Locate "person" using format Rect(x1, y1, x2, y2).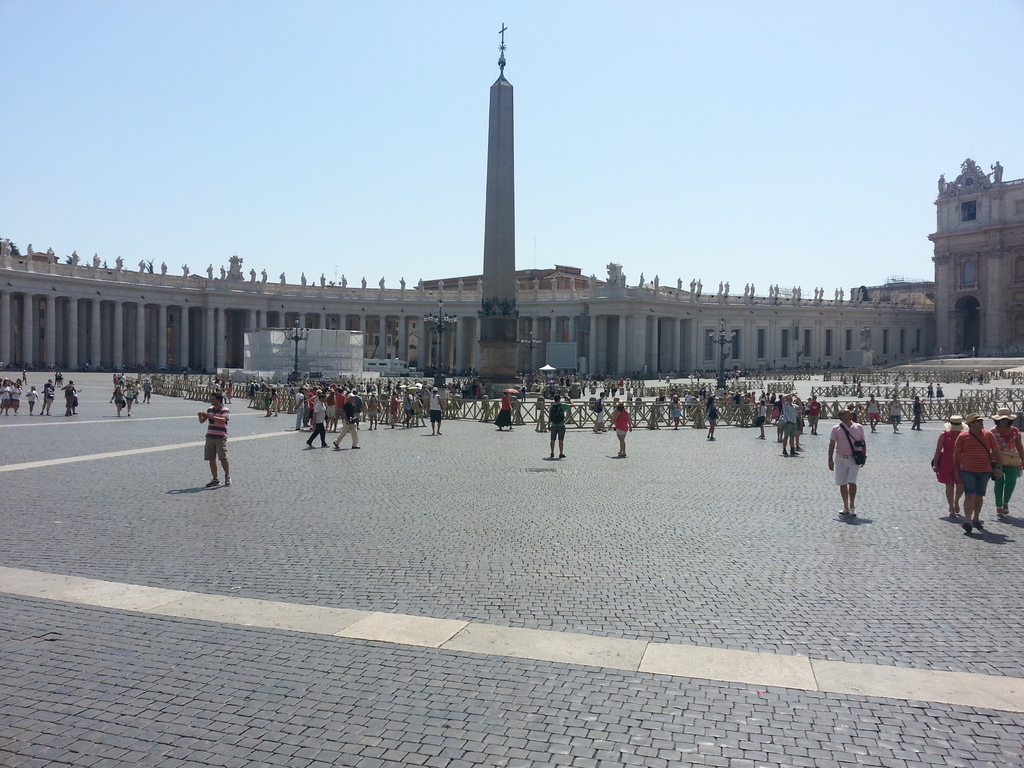
Rect(755, 398, 763, 440).
